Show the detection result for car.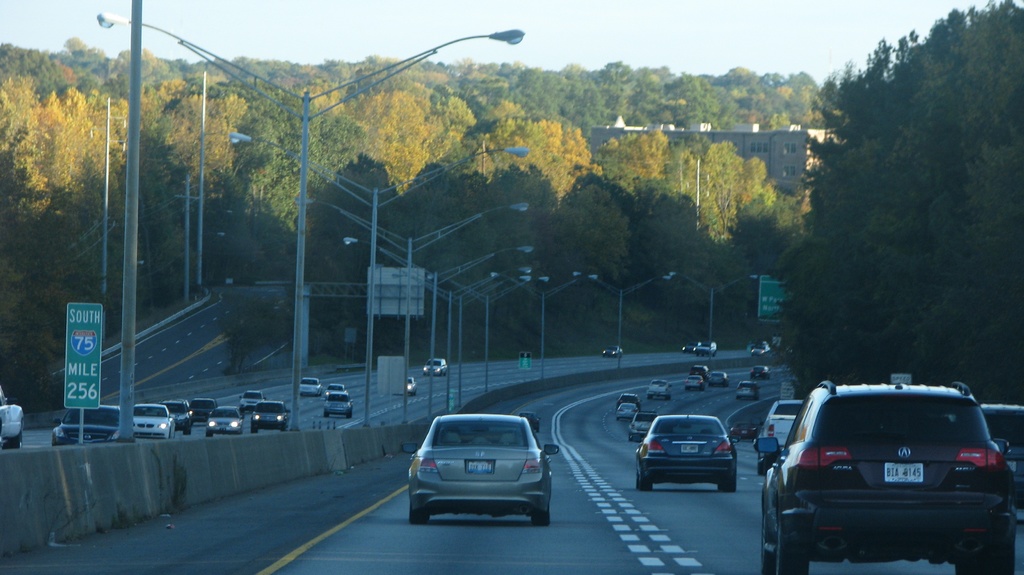
<region>750, 345, 771, 355</region>.
